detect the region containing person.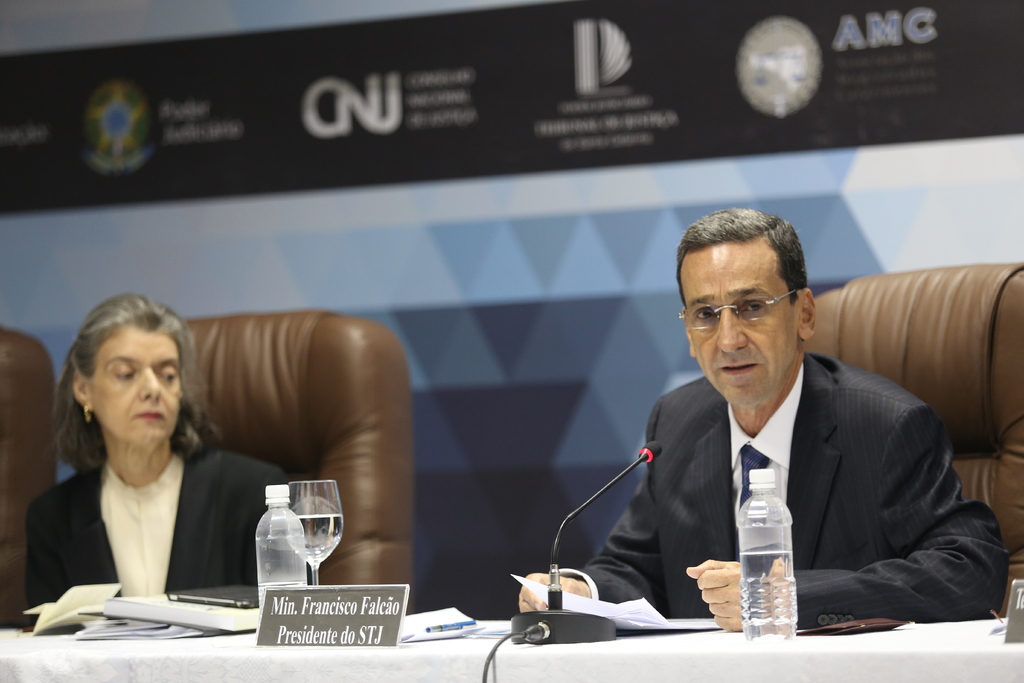
left=607, top=212, right=959, bottom=672.
